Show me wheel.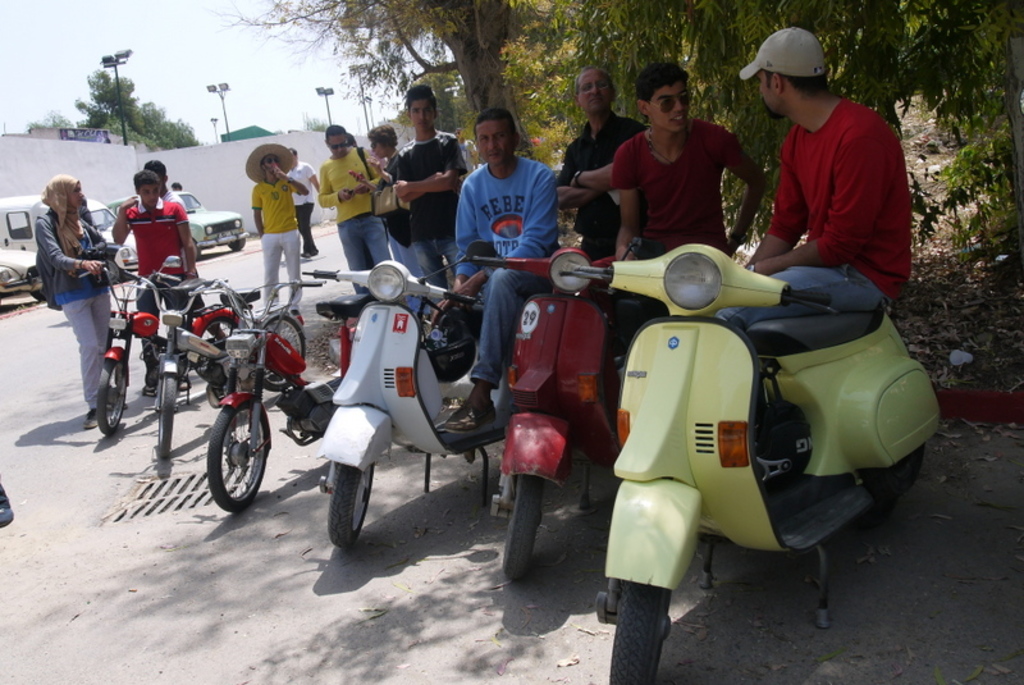
wheel is here: select_region(609, 581, 669, 684).
